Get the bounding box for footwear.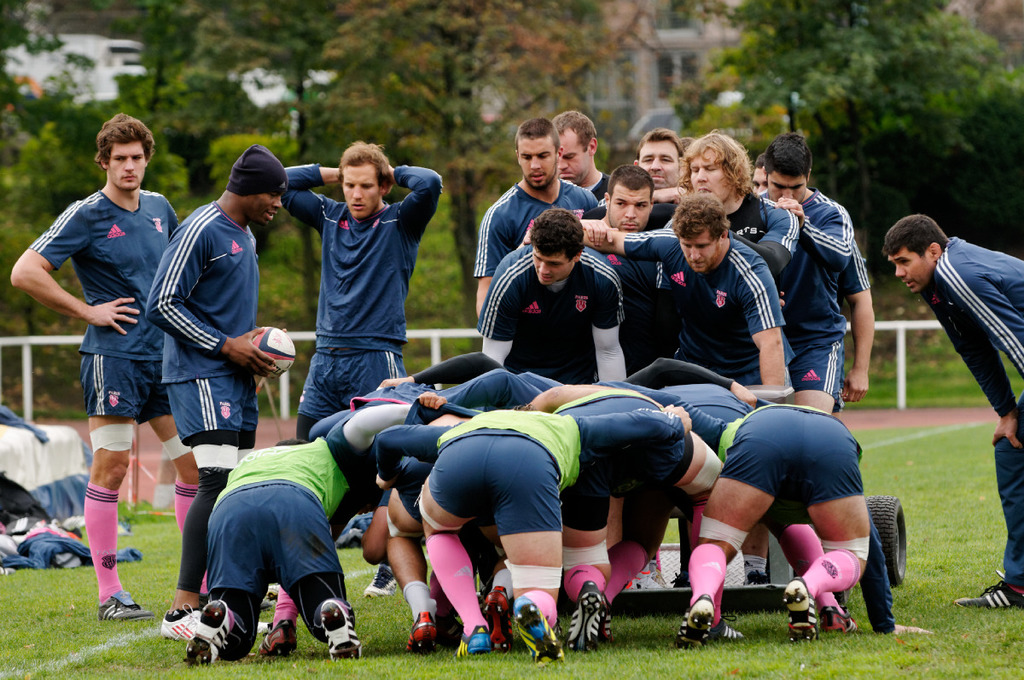
(left=480, top=587, right=516, bottom=651).
